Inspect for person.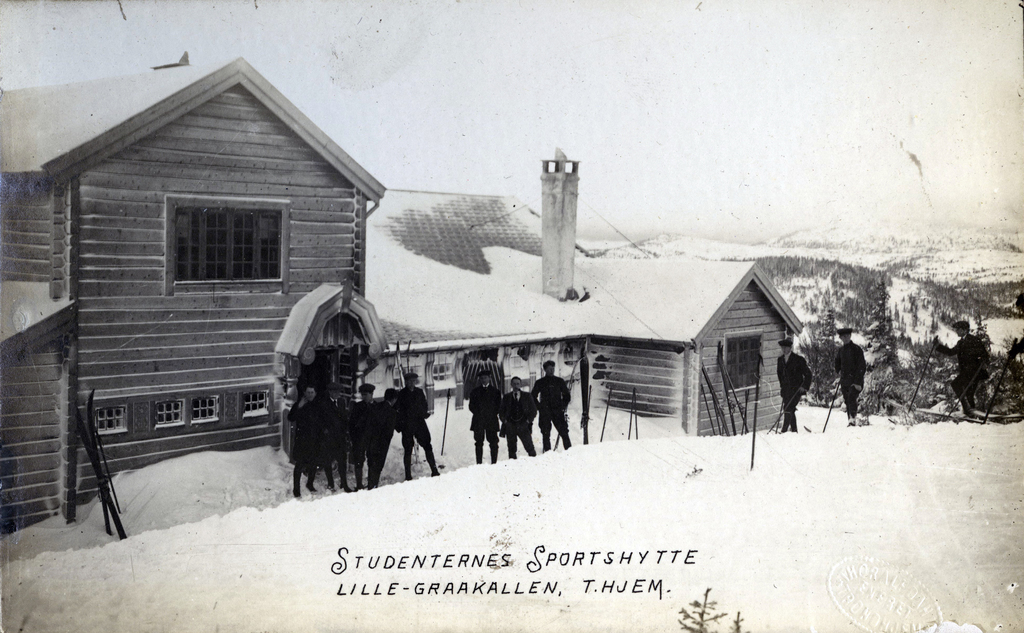
Inspection: <box>774,339,812,433</box>.
